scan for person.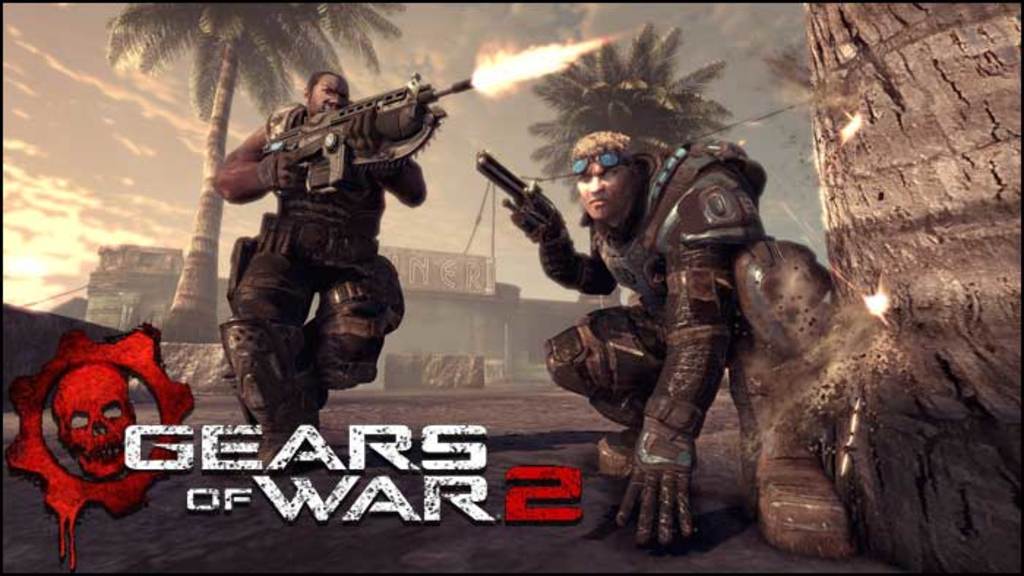
Scan result: x1=197, y1=61, x2=433, y2=466.
